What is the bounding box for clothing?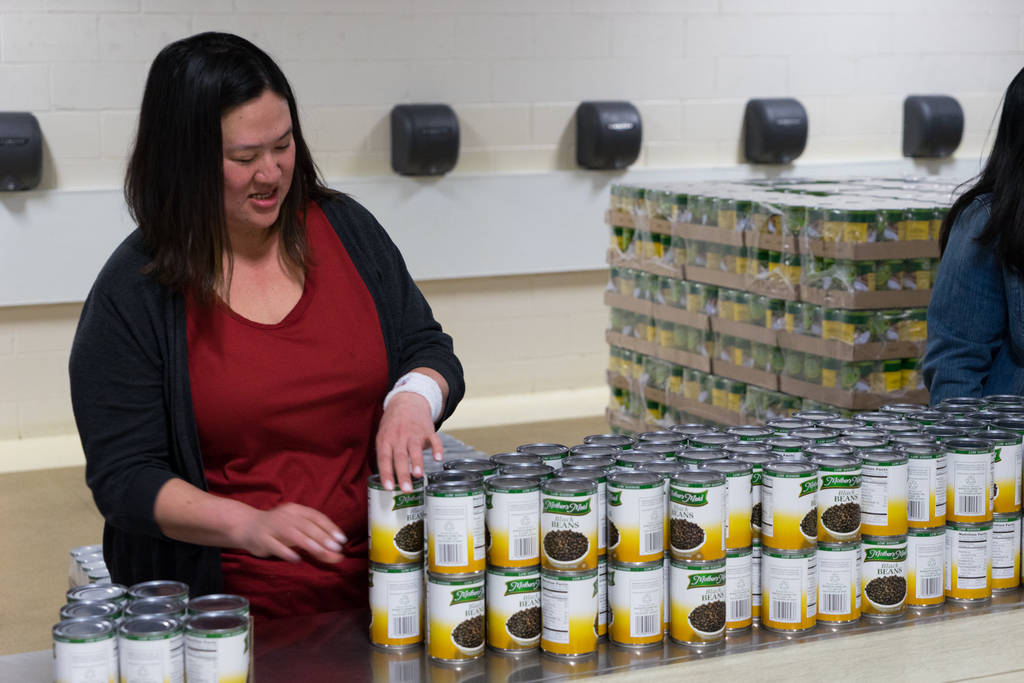
921/184/1023/399.
